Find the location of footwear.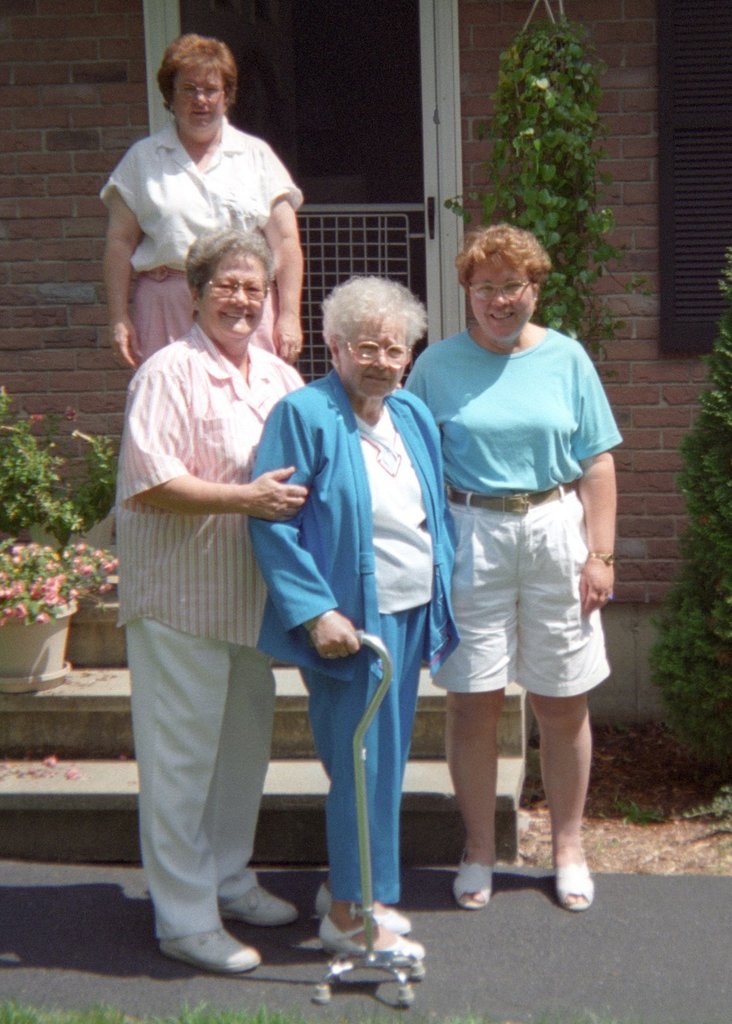
Location: box=[453, 861, 495, 912].
